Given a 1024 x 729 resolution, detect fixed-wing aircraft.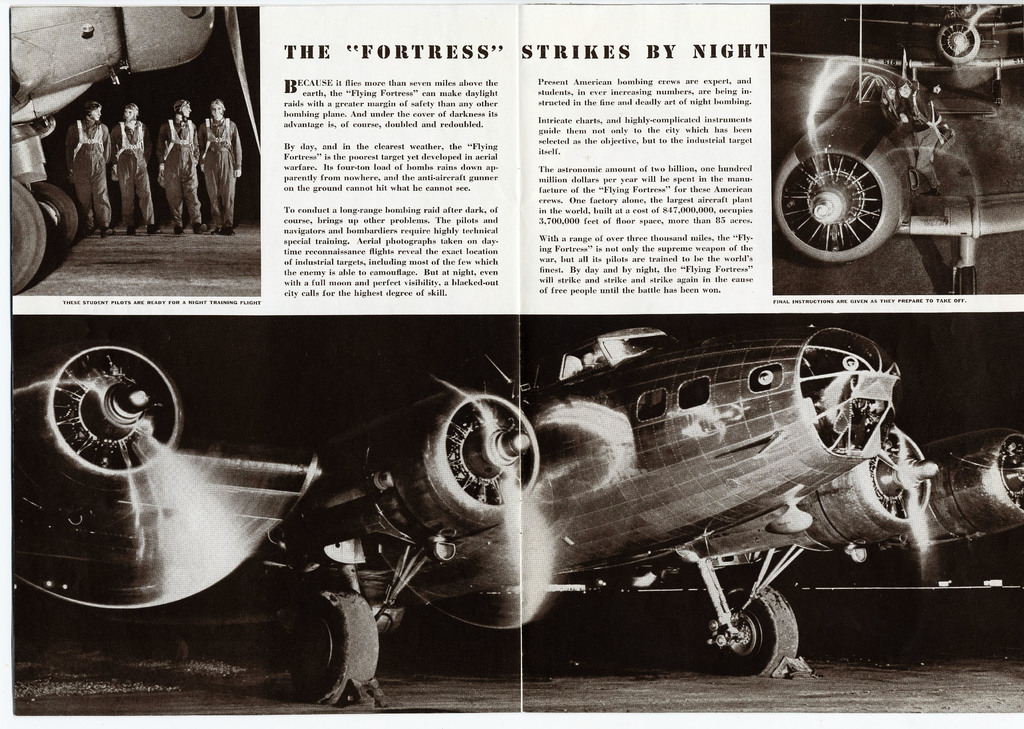
[x1=9, y1=319, x2=1023, y2=710].
